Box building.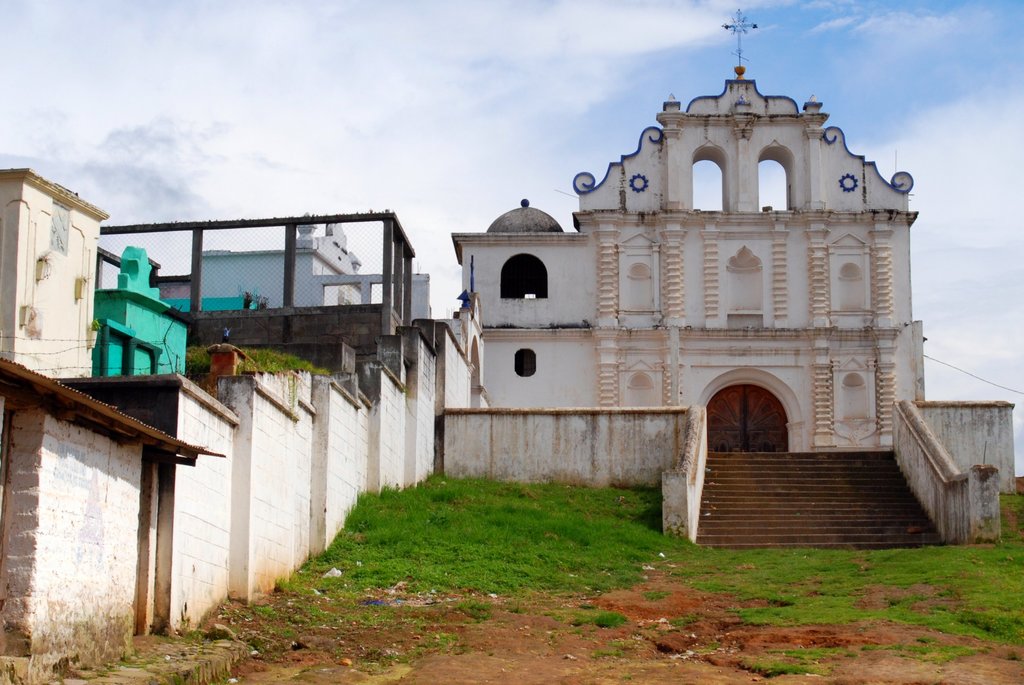
region(449, 60, 1016, 555).
